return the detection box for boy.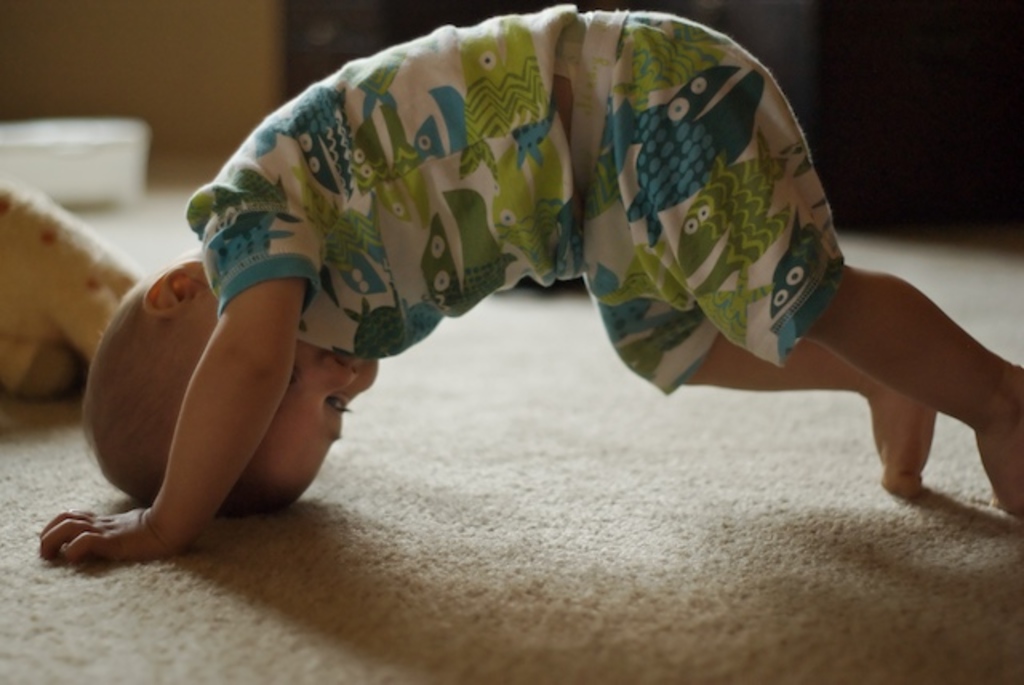
detection(45, 3, 1022, 552).
